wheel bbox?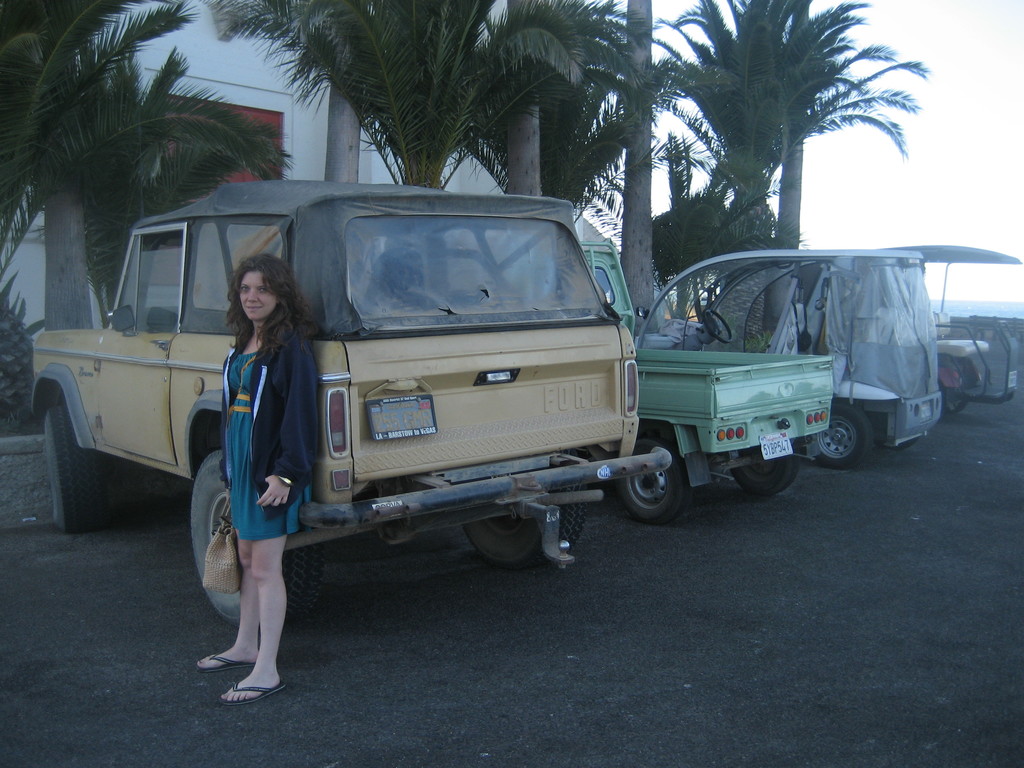
box(730, 445, 799, 494)
